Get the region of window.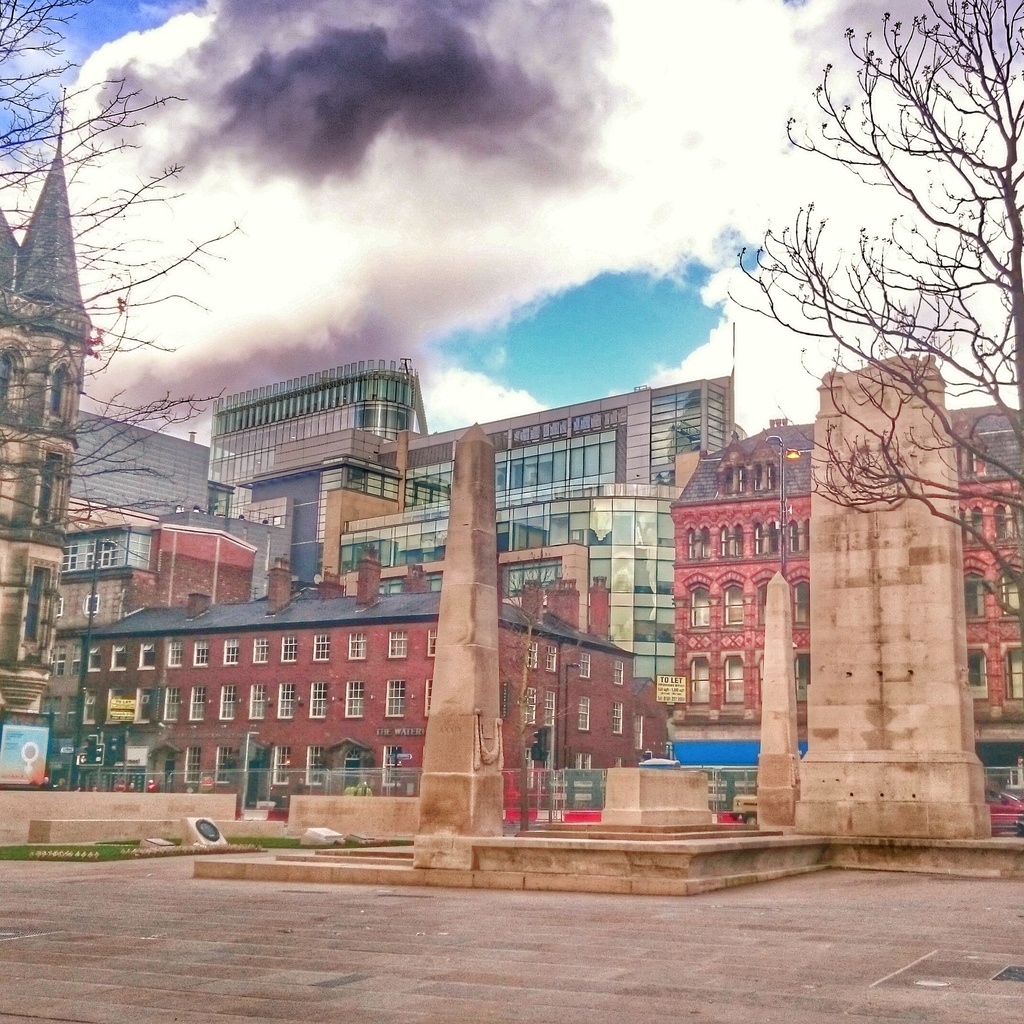
543:646:559:673.
